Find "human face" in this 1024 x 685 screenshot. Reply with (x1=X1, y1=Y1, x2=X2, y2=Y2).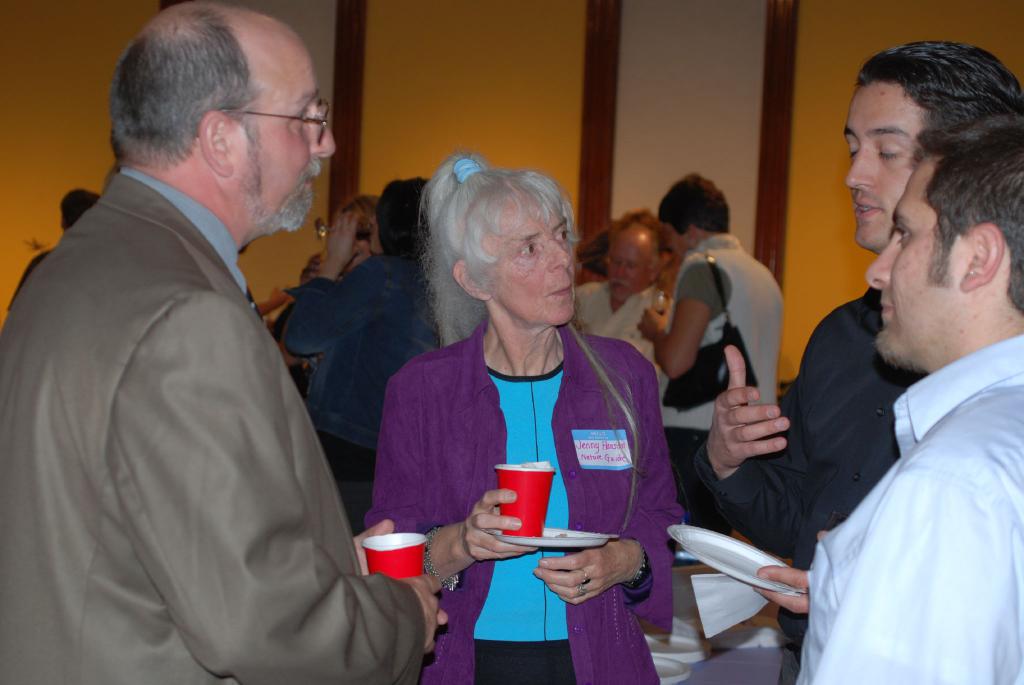
(x1=227, y1=46, x2=333, y2=225).
